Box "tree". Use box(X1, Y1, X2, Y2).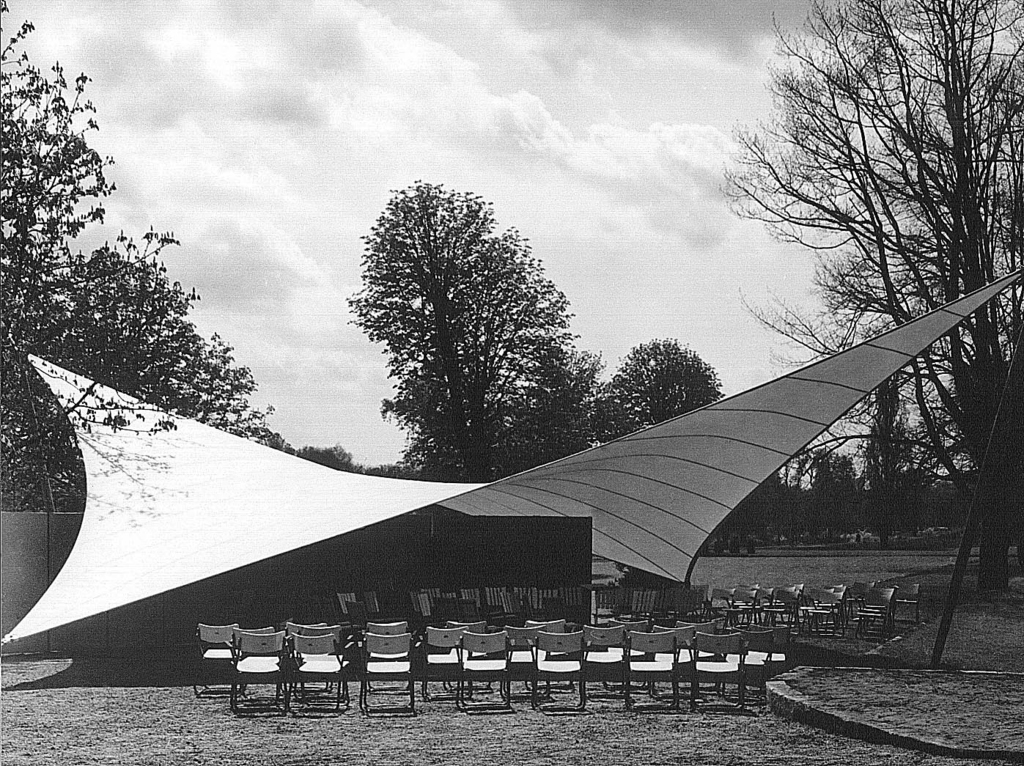
box(718, 0, 1023, 597).
